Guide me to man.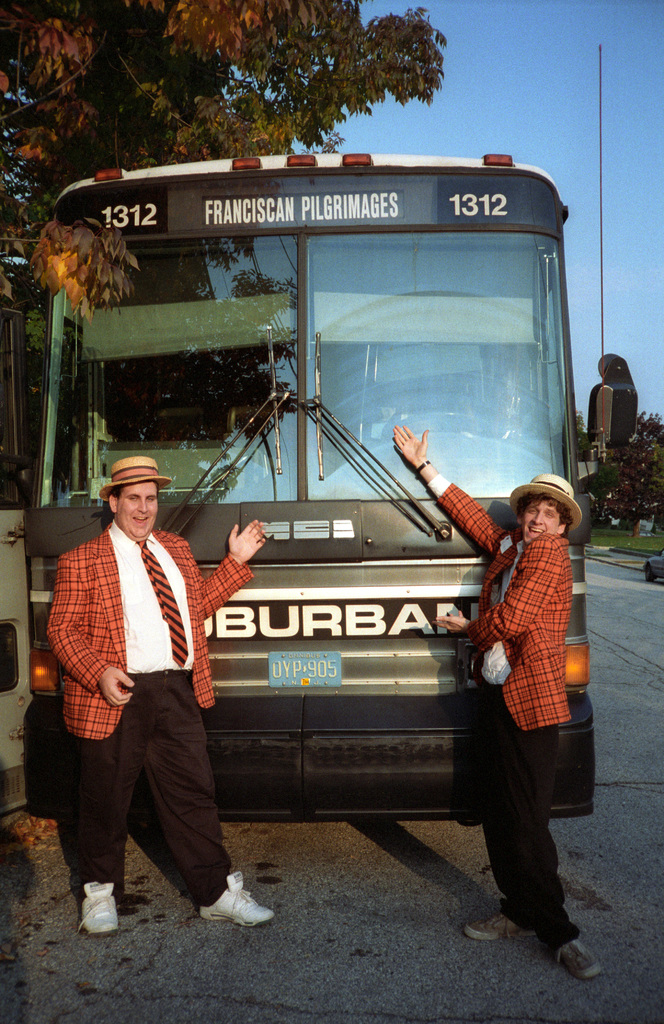
Guidance: detection(47, 451, 271, 946).
